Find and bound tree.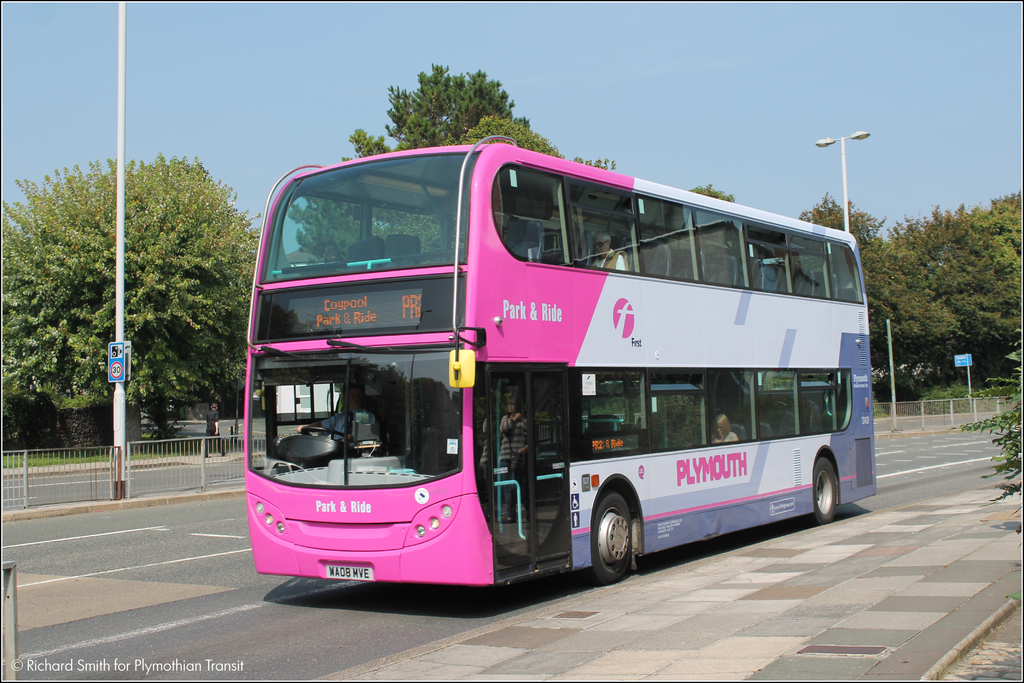
Bound: BBox(989, 189, 1023, 375).
